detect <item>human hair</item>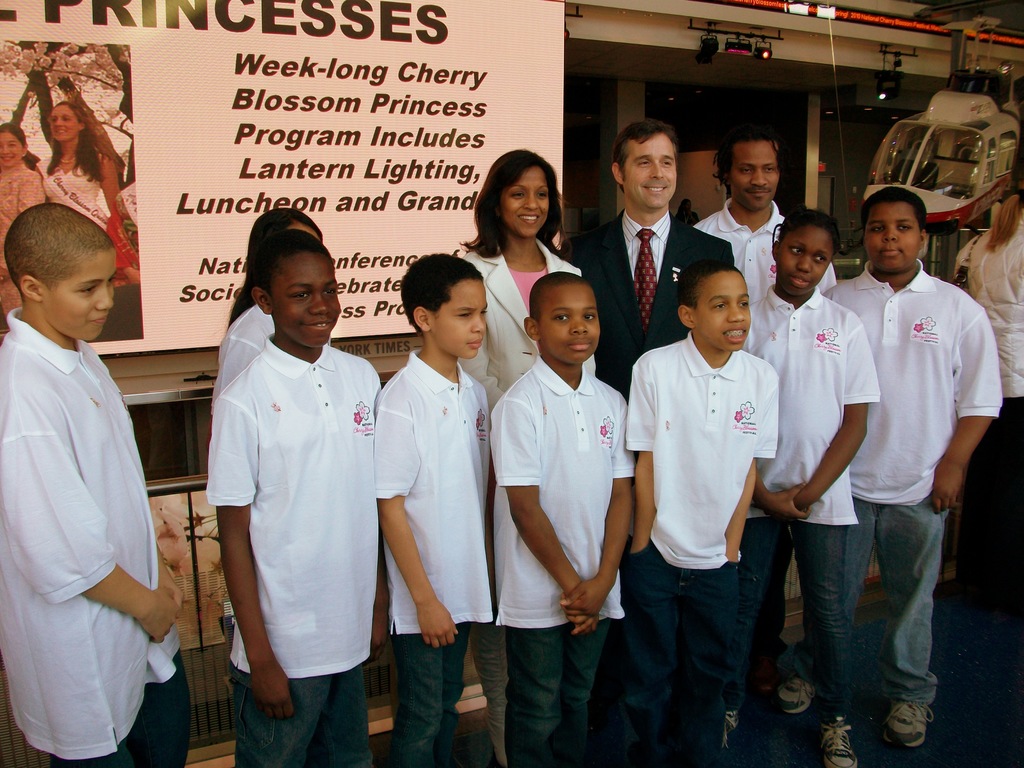
l=530, t=271, r=588, b=325
